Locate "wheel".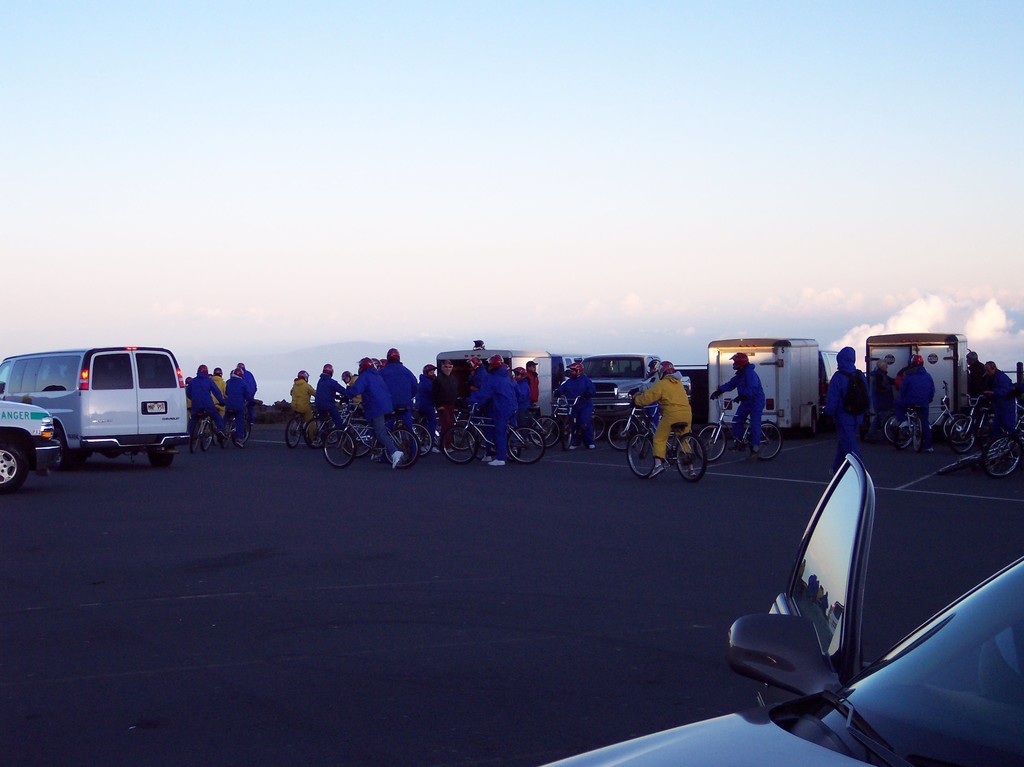
Bounding box: 200 423 216 450.
